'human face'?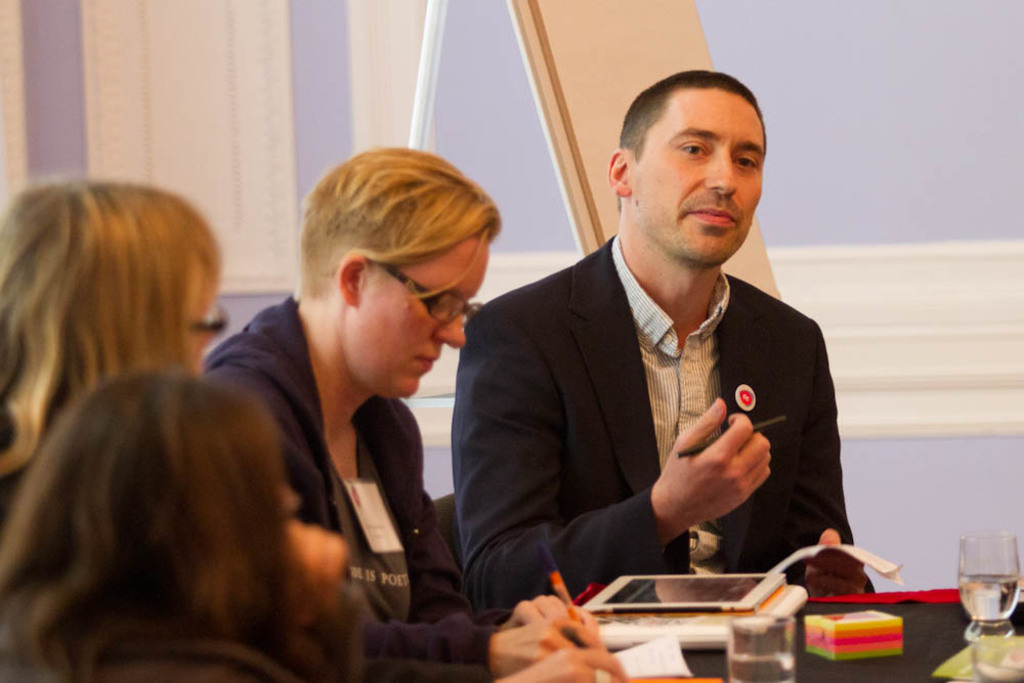
detection(366, 243, 487, 402)
